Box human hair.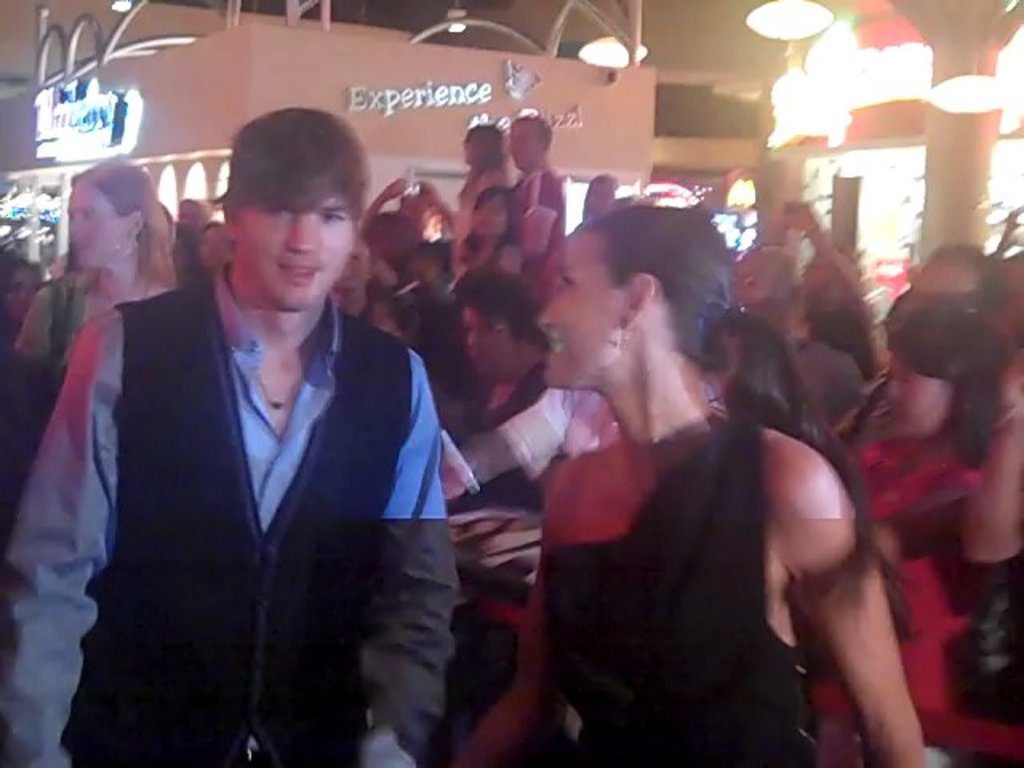
<bbox>106, 168, 165, 298</bbox>.
